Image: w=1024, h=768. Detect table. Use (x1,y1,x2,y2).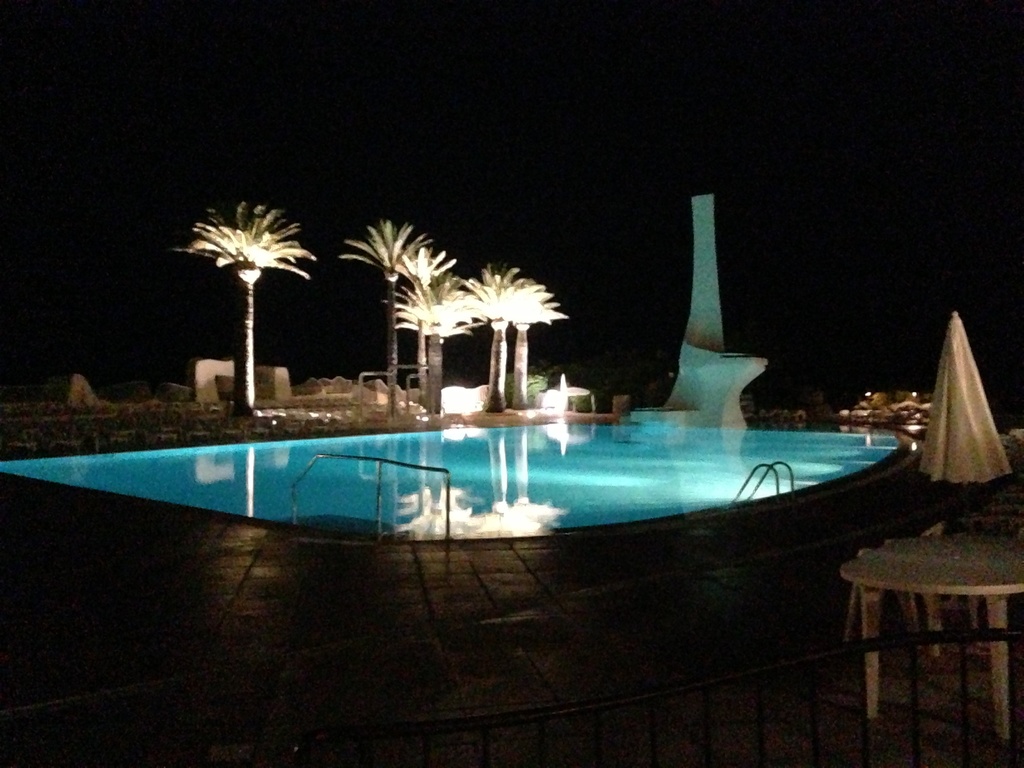
(844,506,1018,723).
